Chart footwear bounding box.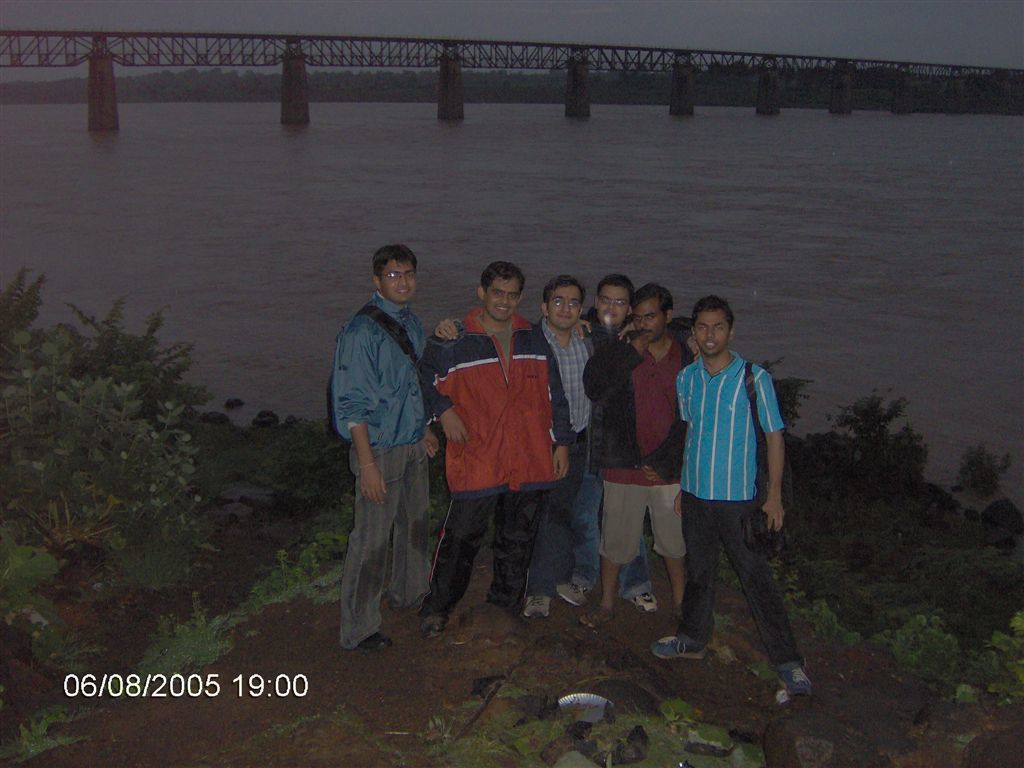
Charted: 558 581 585 605.
